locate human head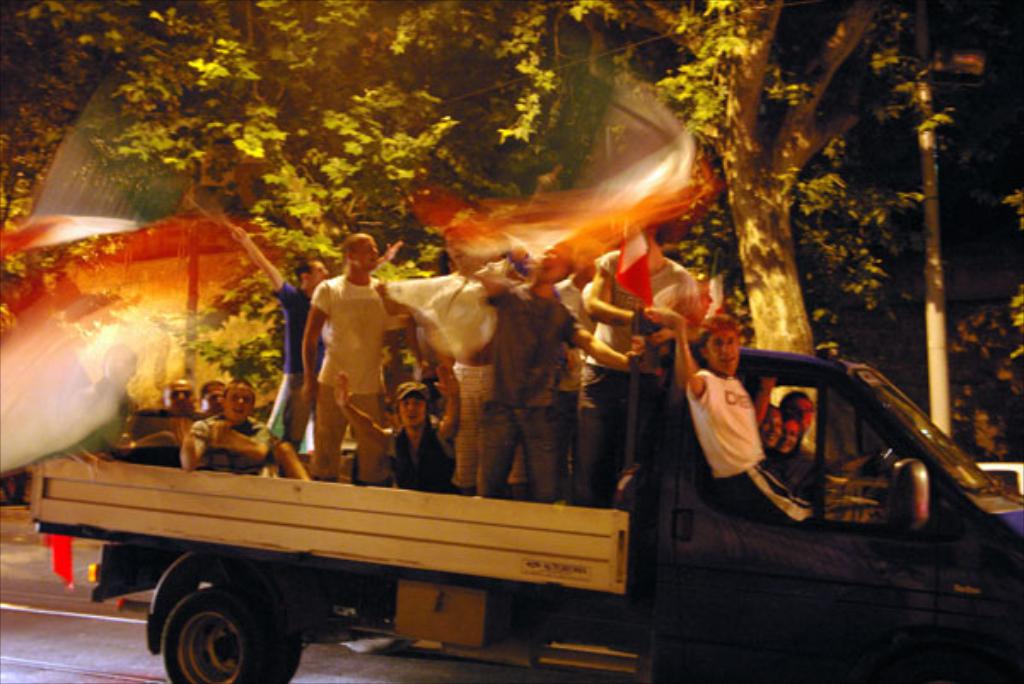
bbox=[99, 341, 143, 385]
